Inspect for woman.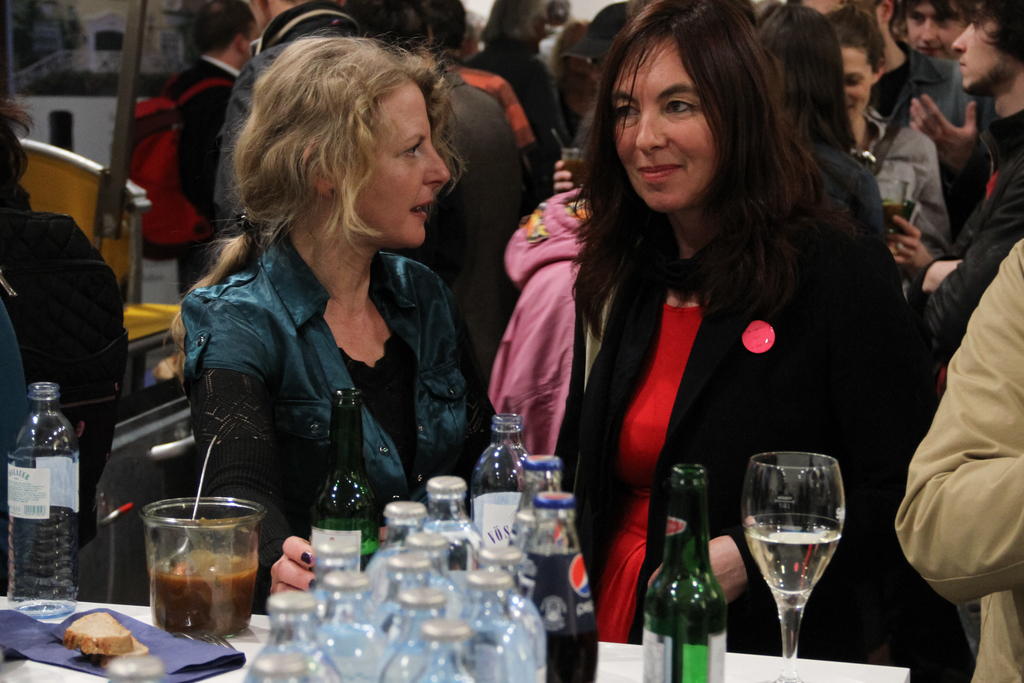
Inspection: (x1=824, y1=0, x2=968, y2=304).
